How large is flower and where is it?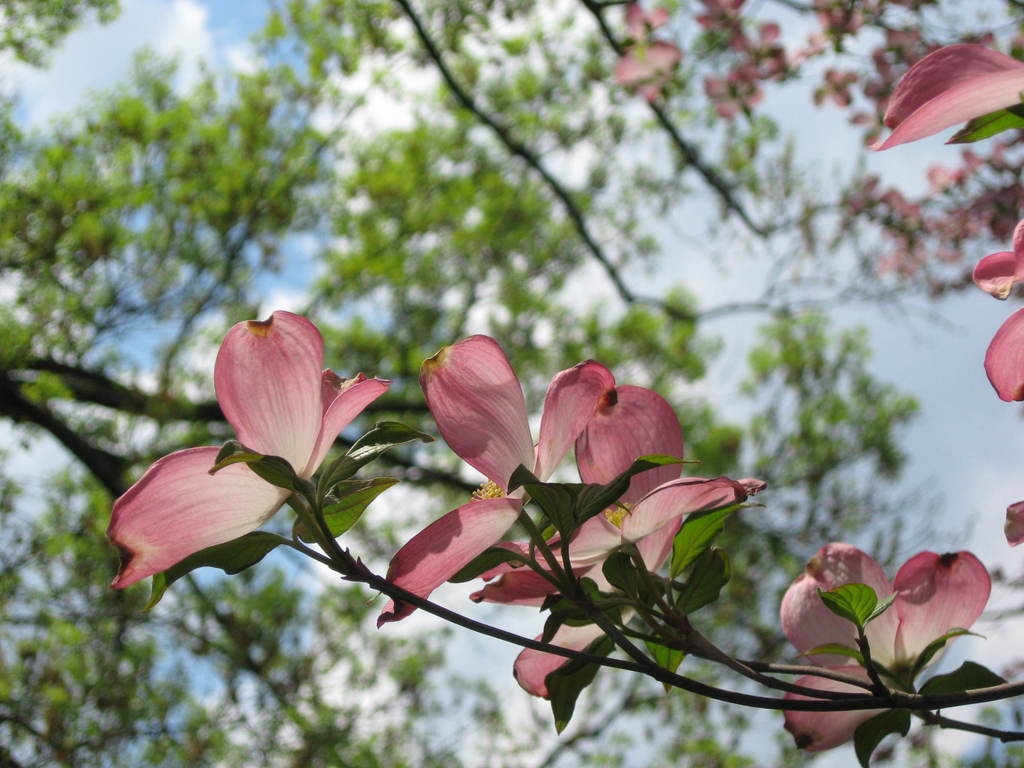
Bounding box: pyautogui.locateOnScreen(104, 307, 388, 590).
